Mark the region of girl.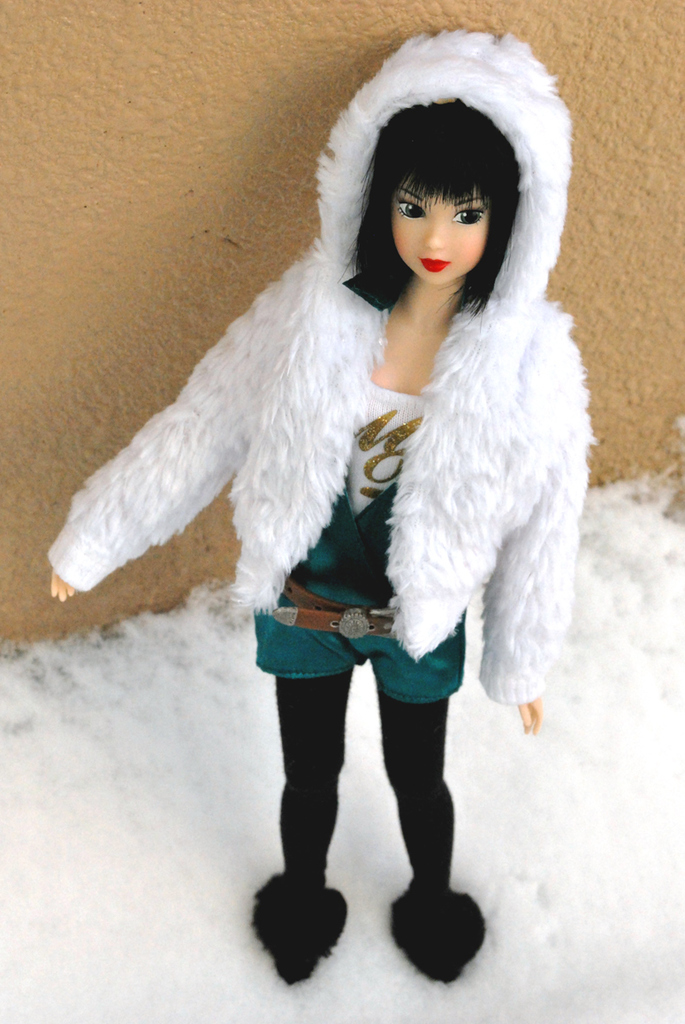
Region: <bbox>53, 23, 597, 980</bbox>.
